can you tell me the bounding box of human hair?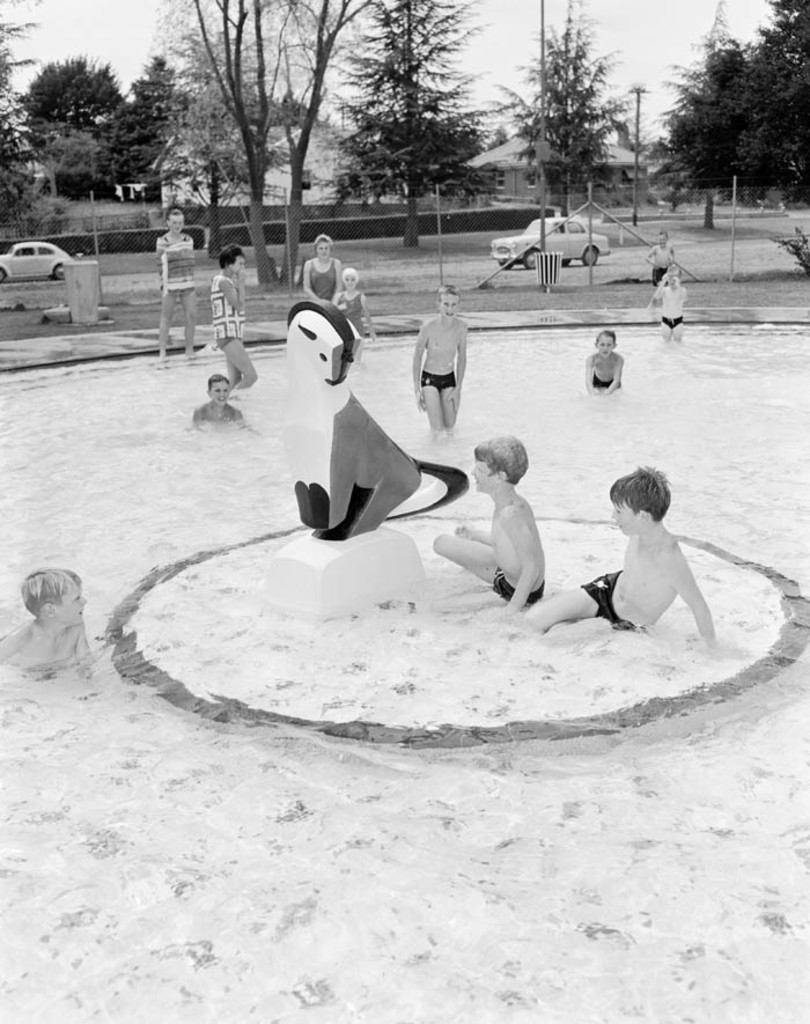
(x1=17, y1=559, x2=82, y2=613).
